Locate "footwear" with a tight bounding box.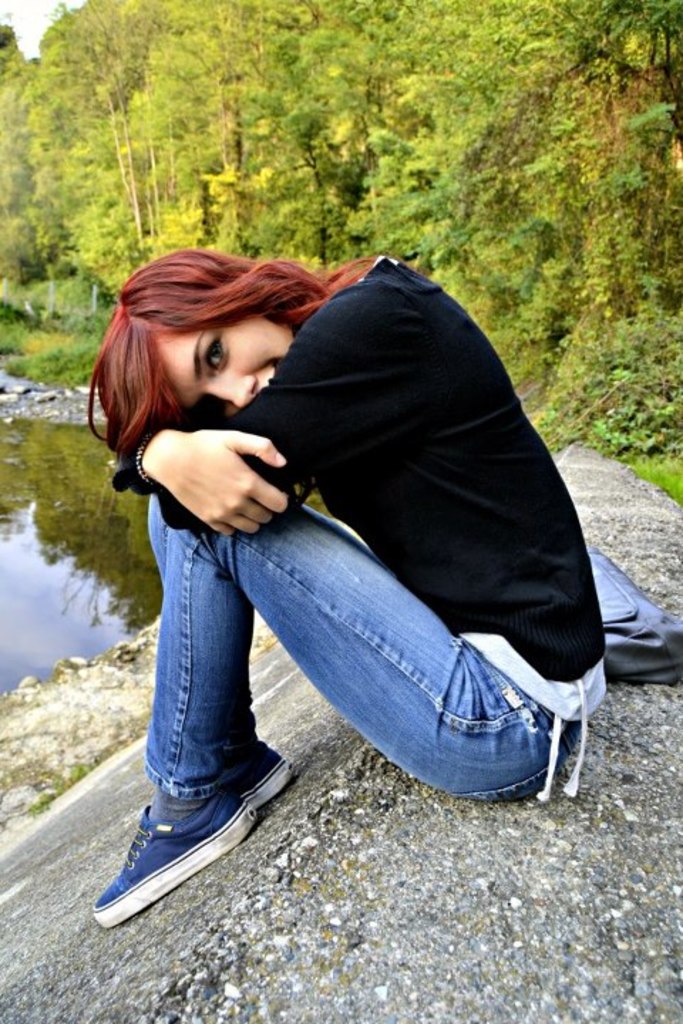
<region>92, 798, 249, 927</region>.
